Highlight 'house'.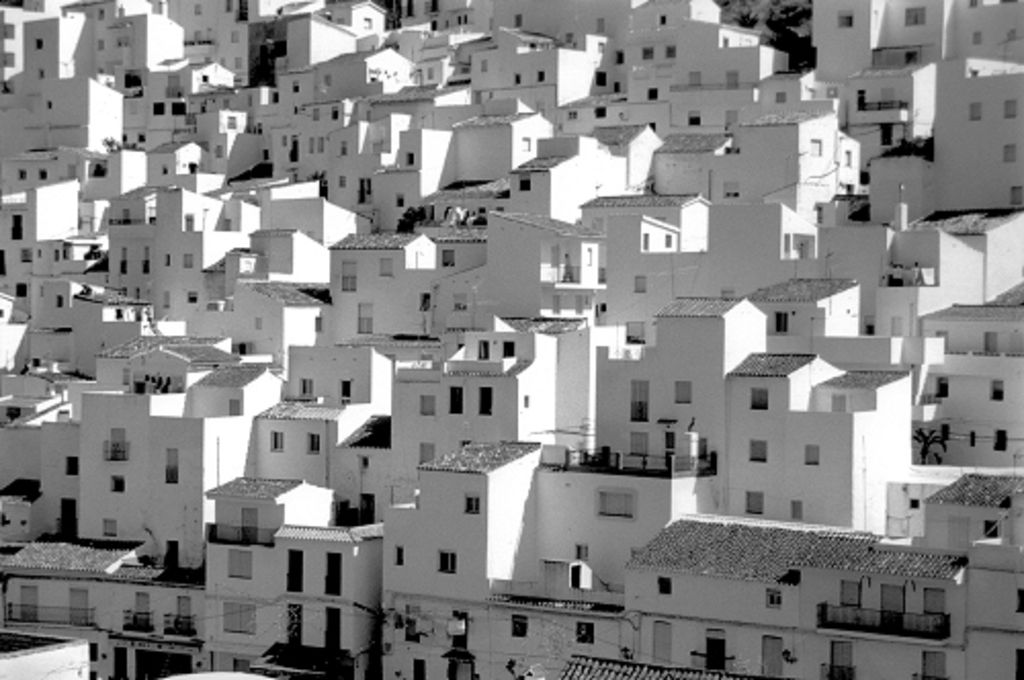
Highlighted region: {"left": 0, "top": 2, "right": 53, "bottom": 84}.
